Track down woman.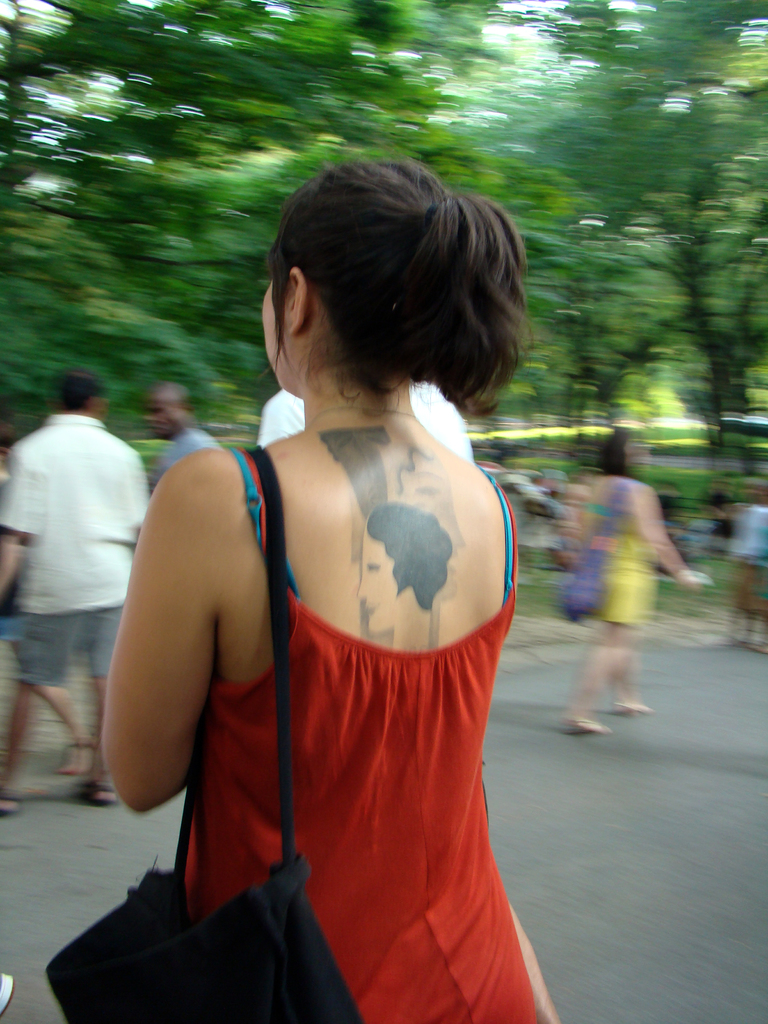
Tracked to box(81, 155, 574, 1023).
